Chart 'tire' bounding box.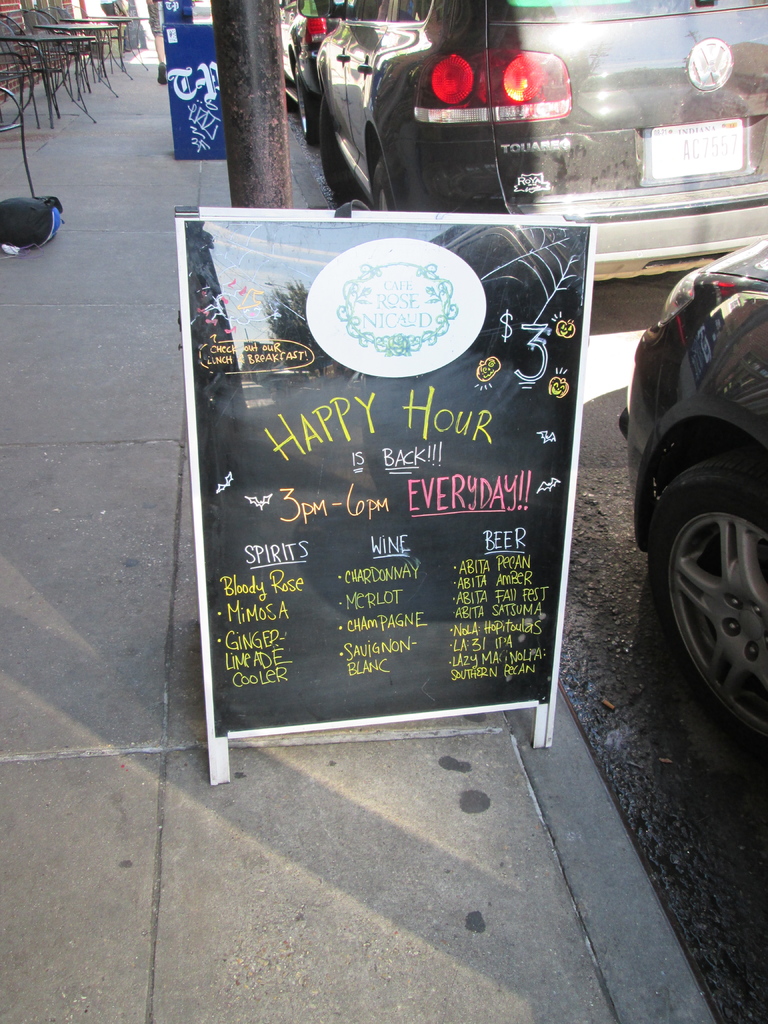
Charted: bbox(296, 64, 319, 145).
